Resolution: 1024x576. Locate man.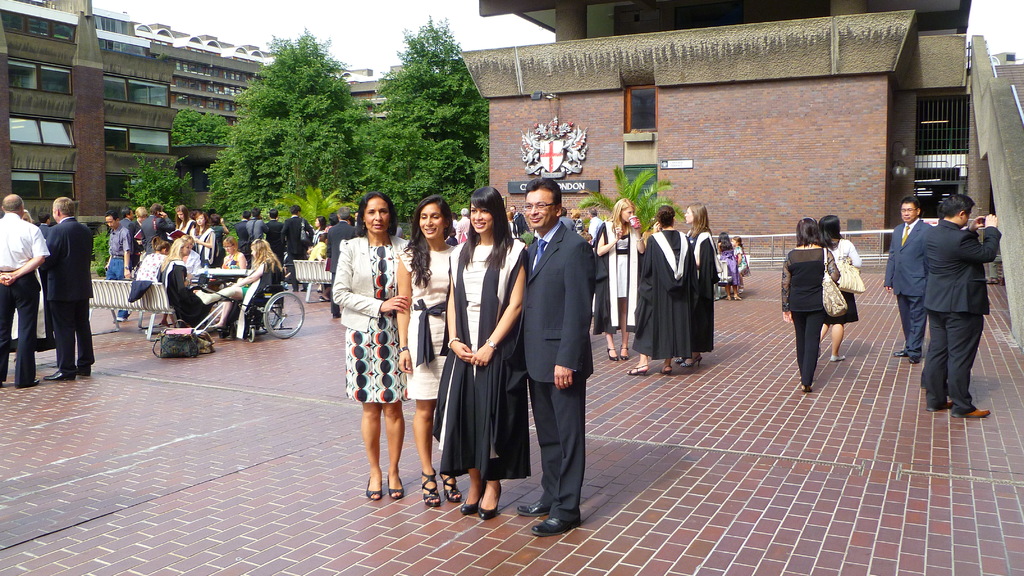
104, 211, 129, 320.
